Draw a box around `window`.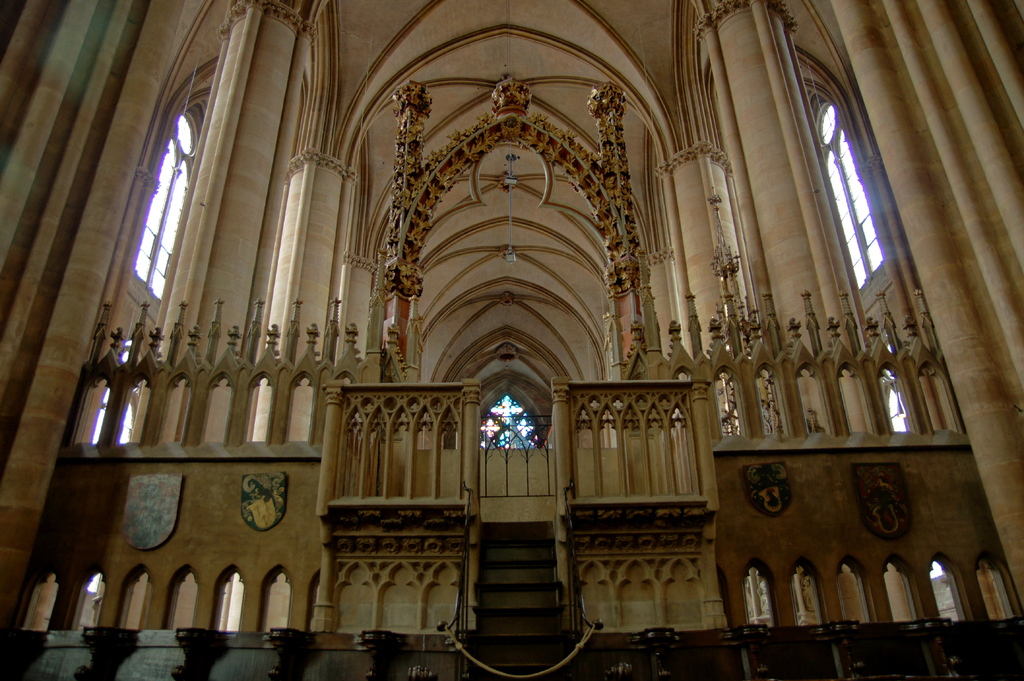
bbox=[817, 95, 890, 293].
